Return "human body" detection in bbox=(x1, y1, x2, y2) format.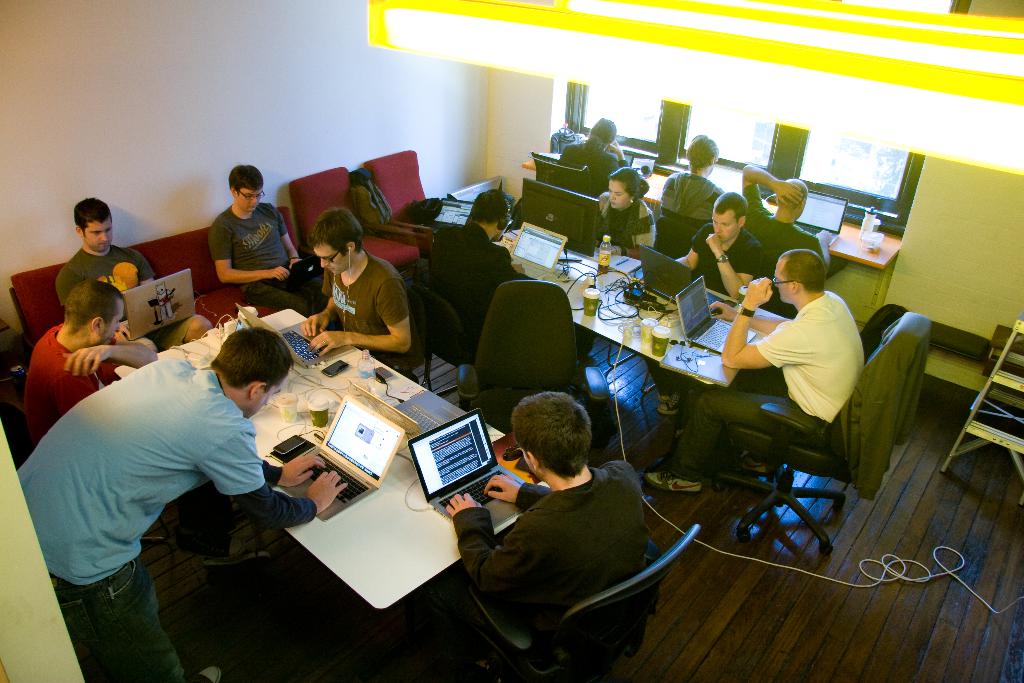
bbox=(19, 322, 349, 682).
